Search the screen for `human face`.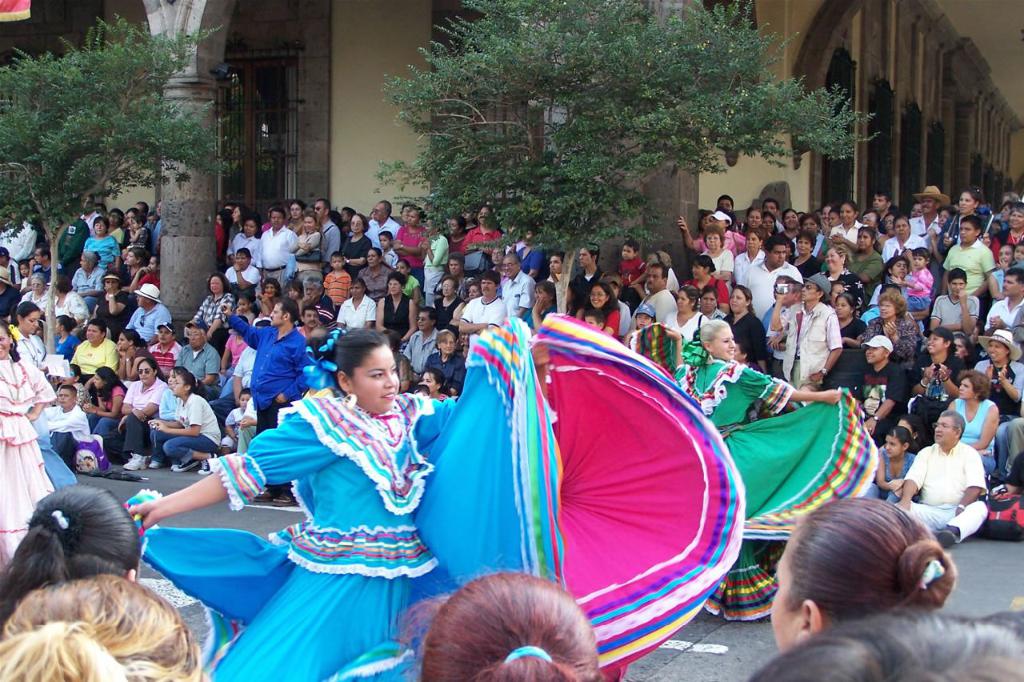
Found at l=713, t=326, r=735, b=359.
